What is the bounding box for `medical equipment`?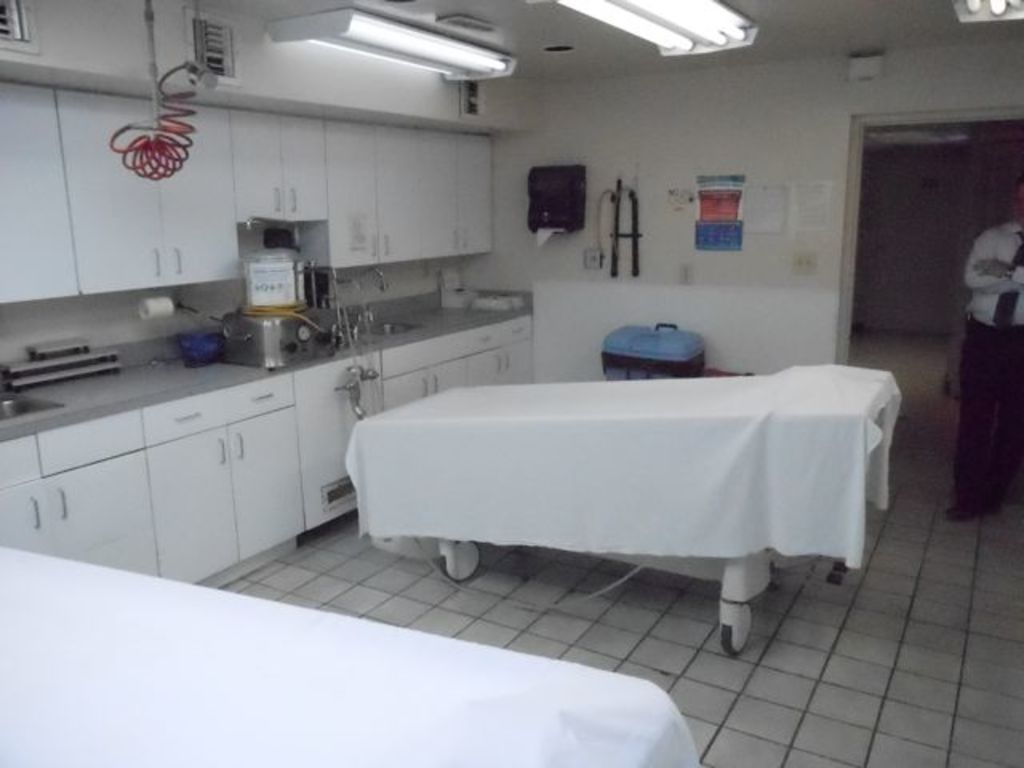
left=326, top=277, right=816, bottom=662.
